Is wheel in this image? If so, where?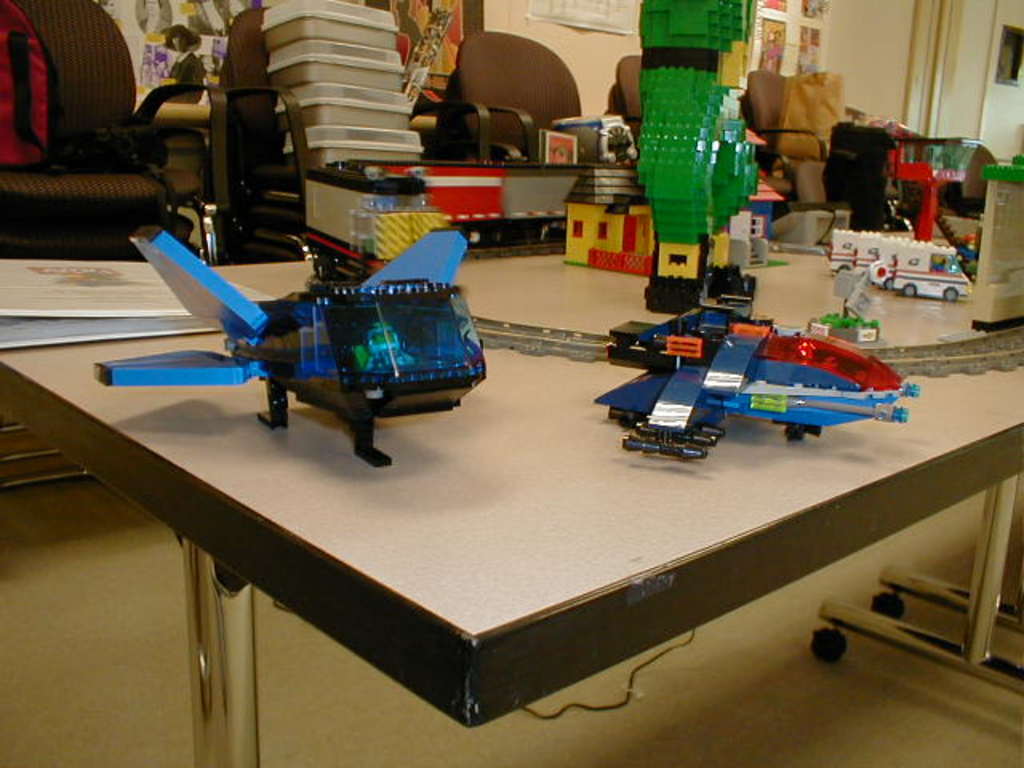
Yes, at (902,283,918,301).
